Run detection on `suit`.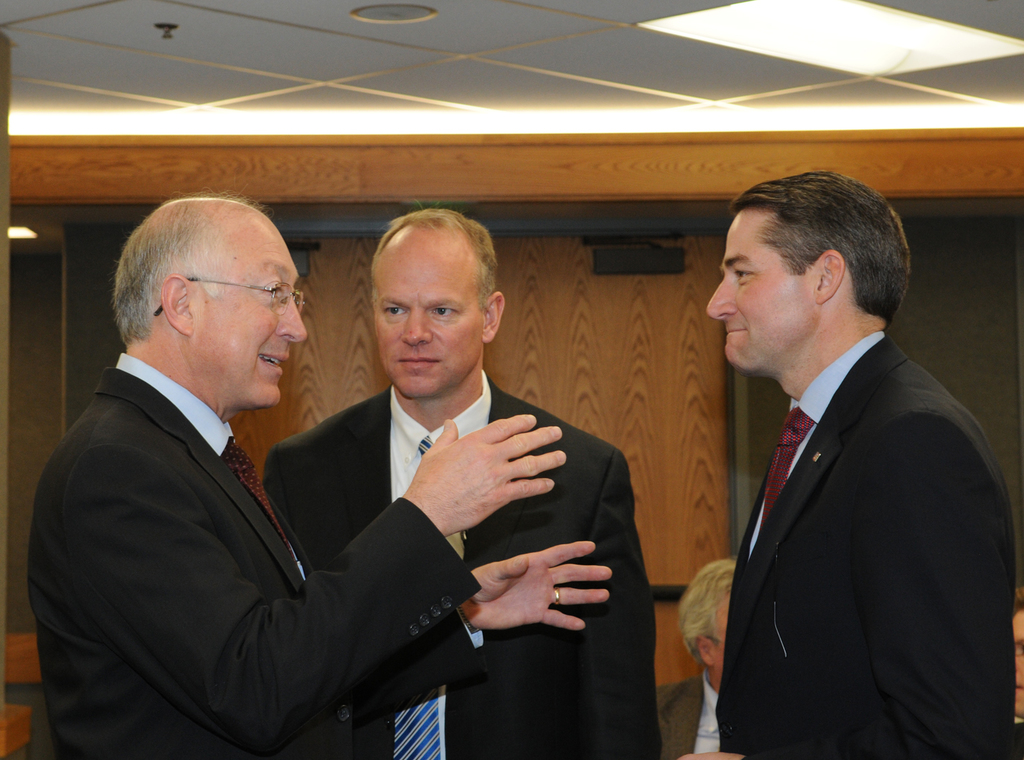
Result: x1=262, y1=380, x2=661, y2=759.
